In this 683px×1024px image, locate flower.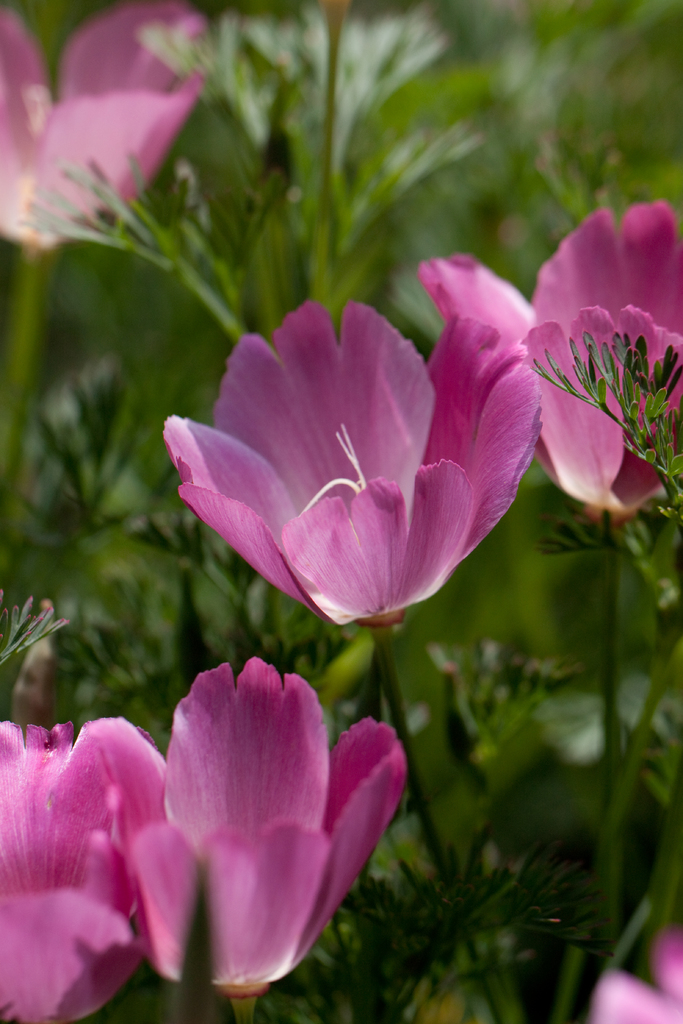
Bounding box: (left=408, top=205, right=682, bottom=504).
